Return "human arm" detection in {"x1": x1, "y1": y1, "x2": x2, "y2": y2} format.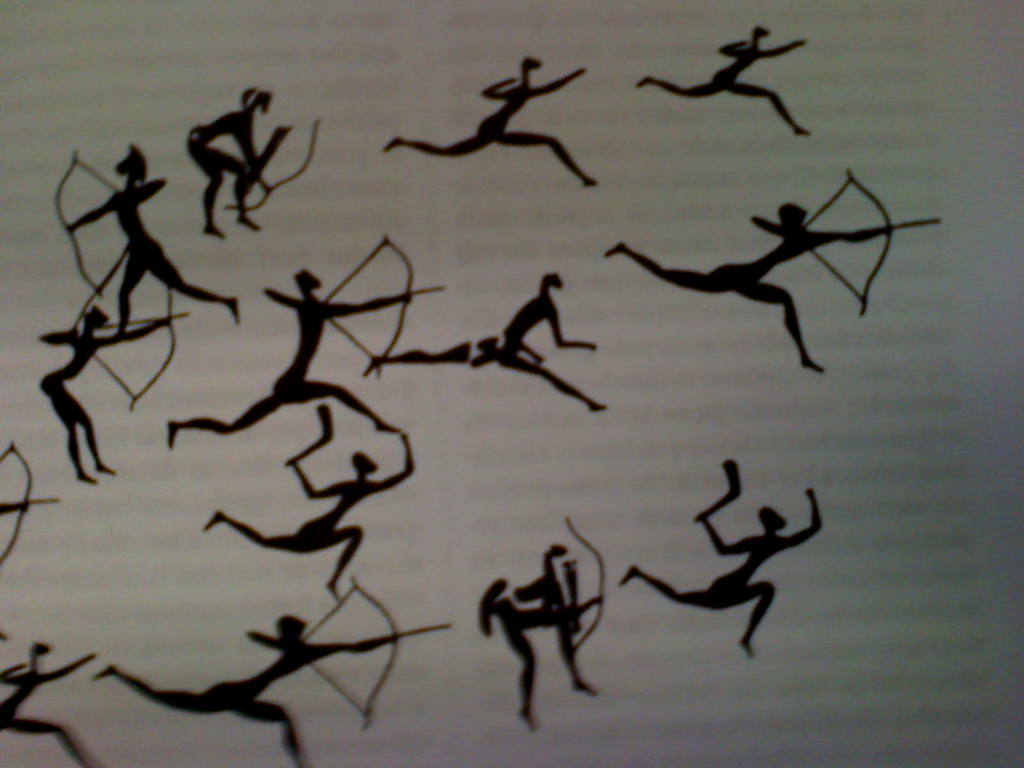
{"x1": 61, "y1": 182, "x2": 118, "y2": 227}.
